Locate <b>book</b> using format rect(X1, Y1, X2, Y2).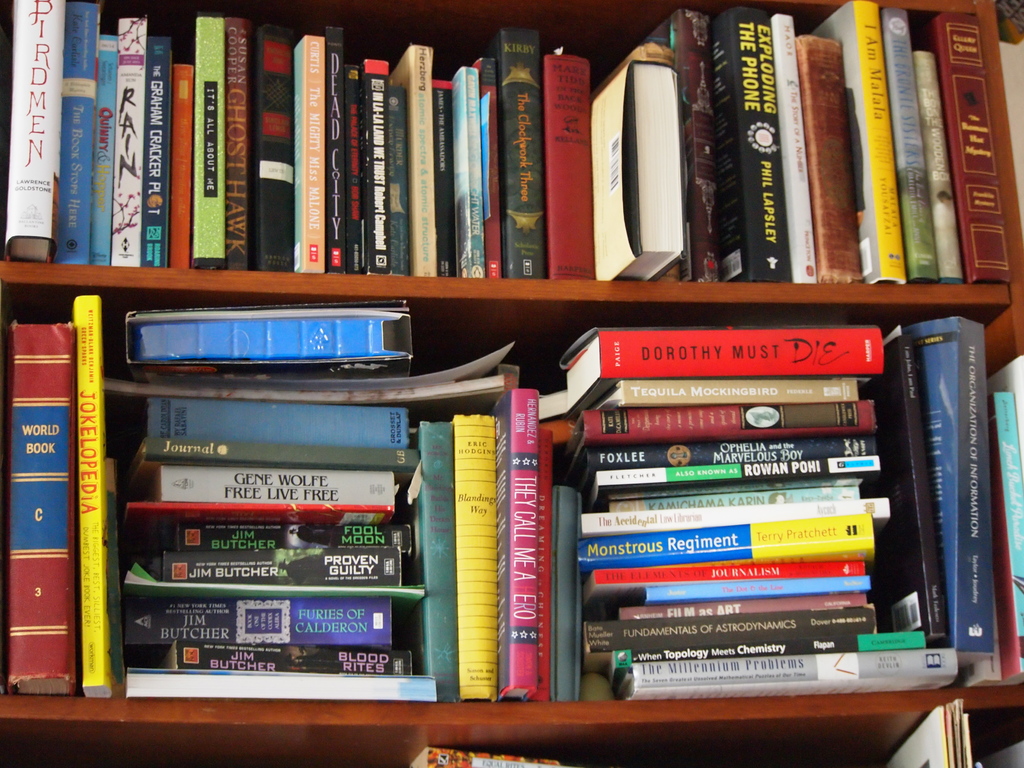
rect(562, 323, 880, 372).
